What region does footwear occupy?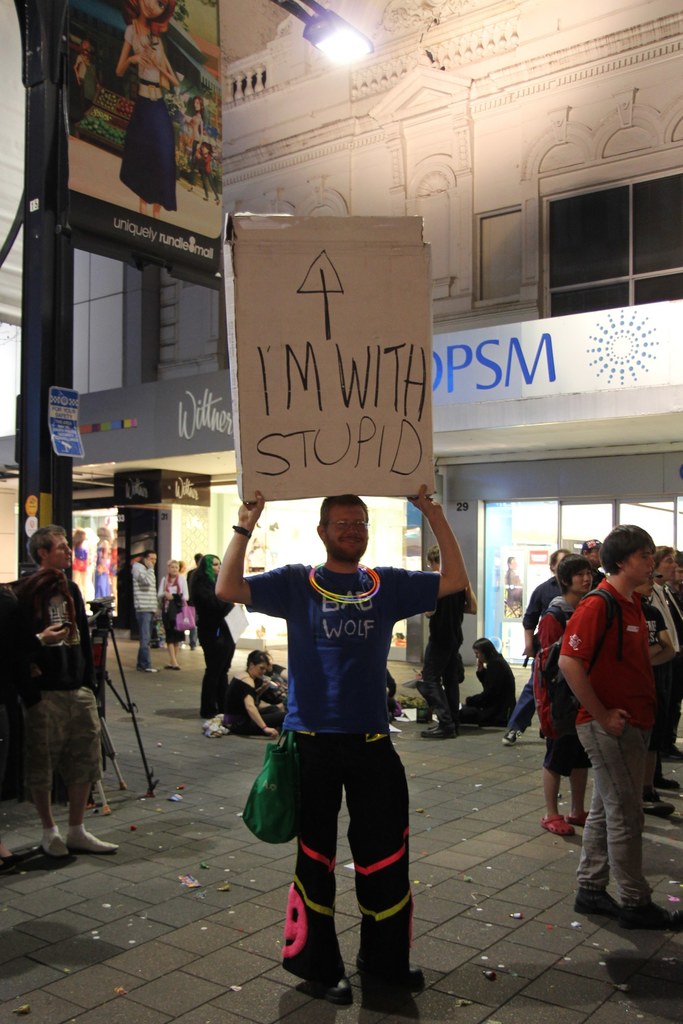
pyautogui.locateOnScreen(663, 749, 682, 760).
